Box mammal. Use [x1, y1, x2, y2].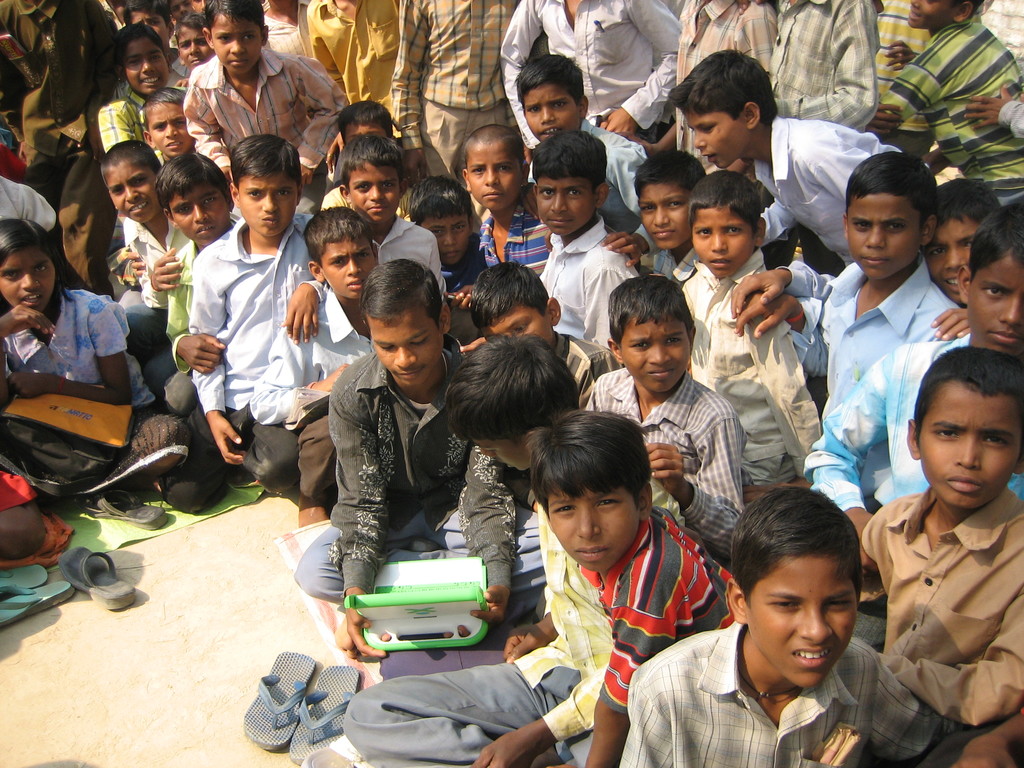
[920, 179, 998, 339].
